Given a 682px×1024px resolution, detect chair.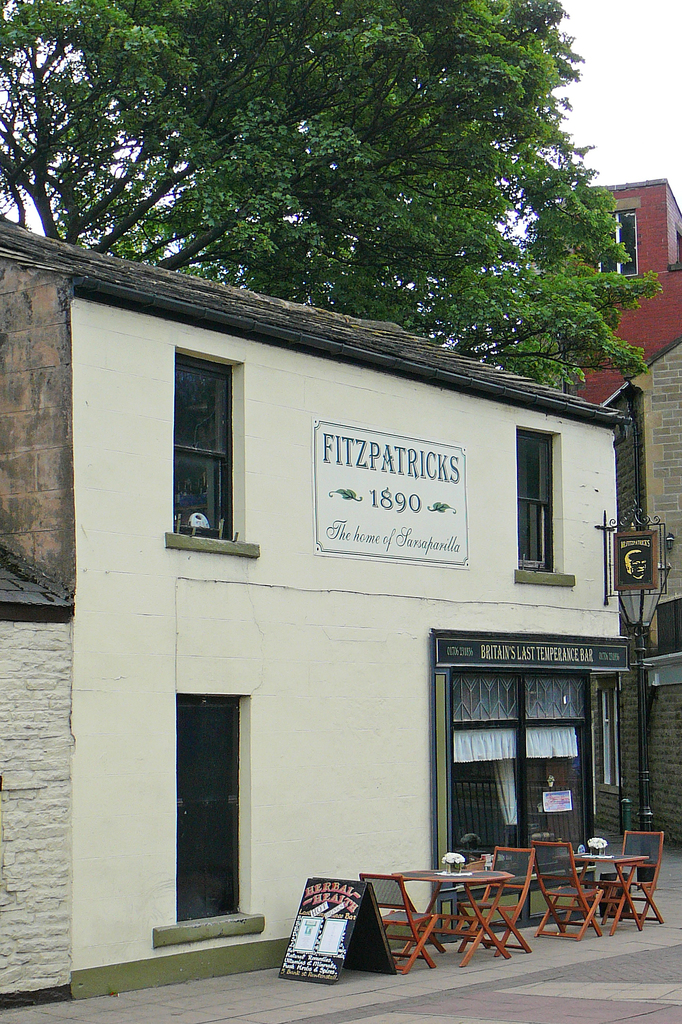
box(456, 845, 528, 959).
